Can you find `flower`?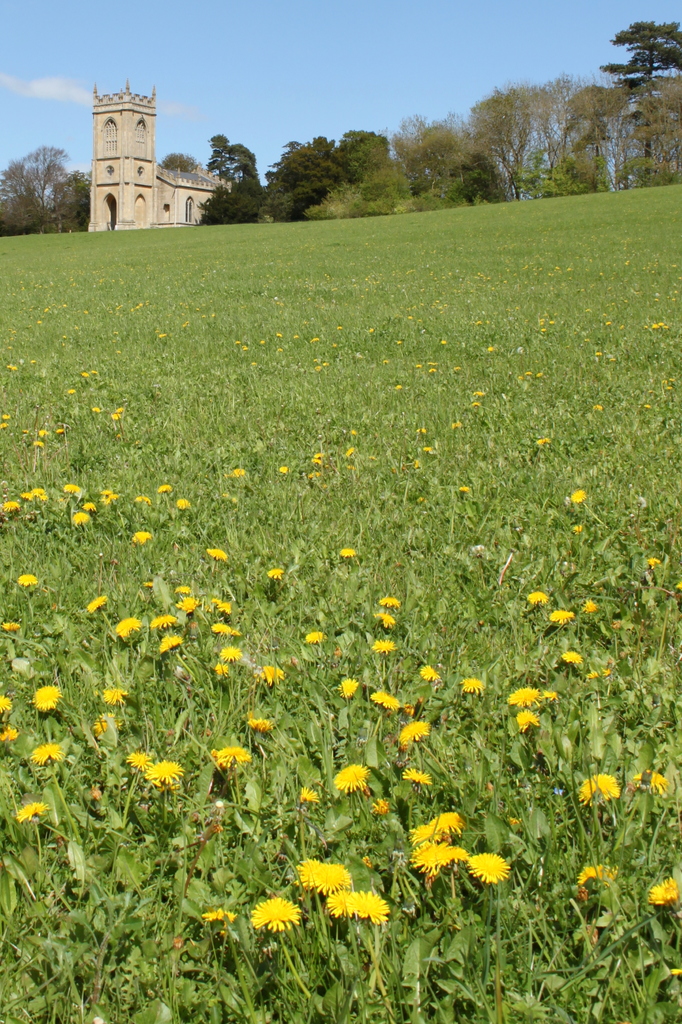
Yes, bounding box: {"x1": 0, "y1": 419, "x2": 7, "y2": 430}.
